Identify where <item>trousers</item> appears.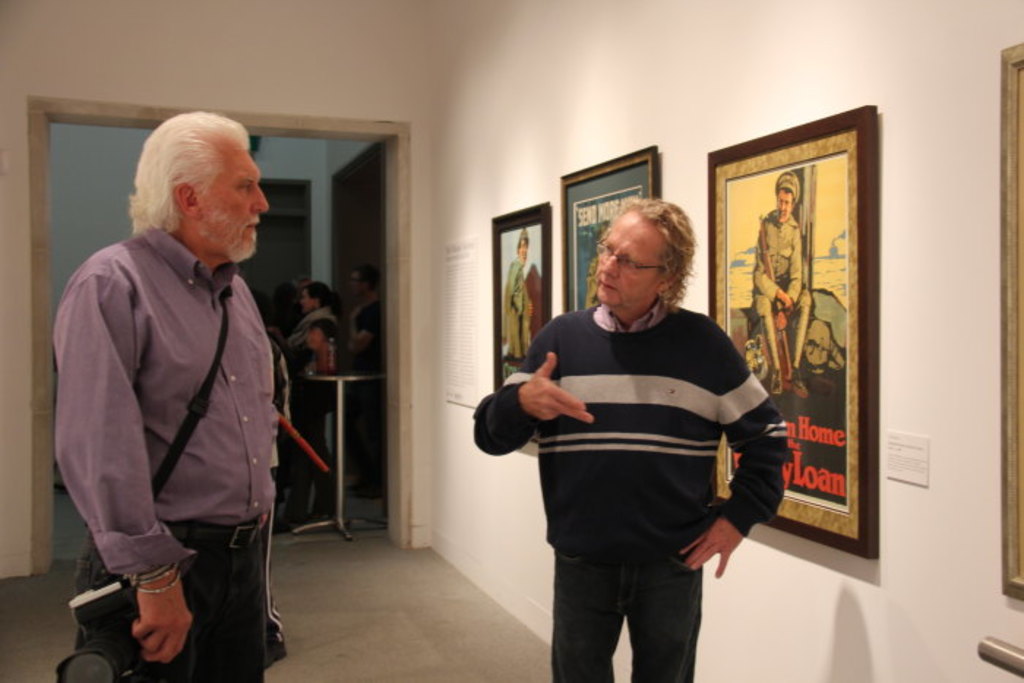
Appears at 554,553,702,682.
